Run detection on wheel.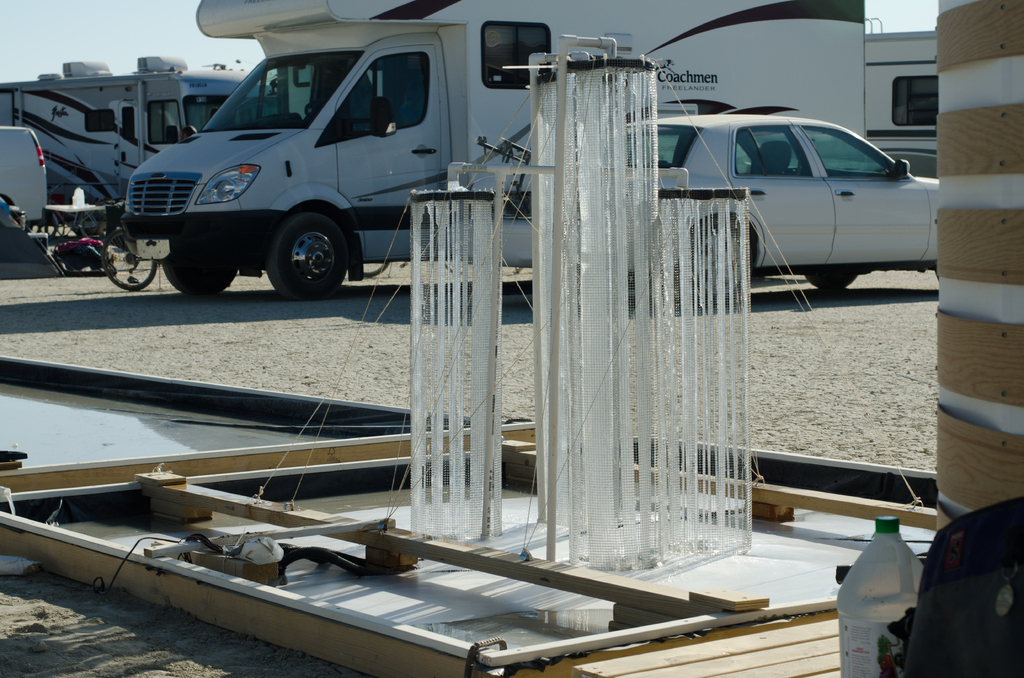
Result: {"x1": 102, "y1": 229, "x2": 156, "y2": 291}.
